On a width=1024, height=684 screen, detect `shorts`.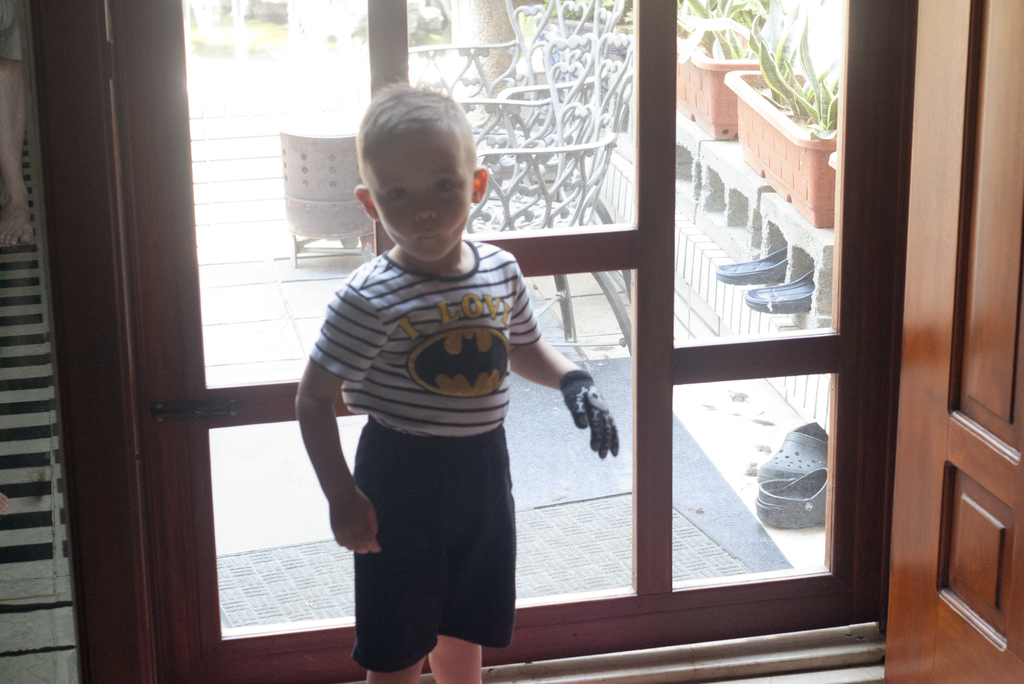
[351,426,525,632].
